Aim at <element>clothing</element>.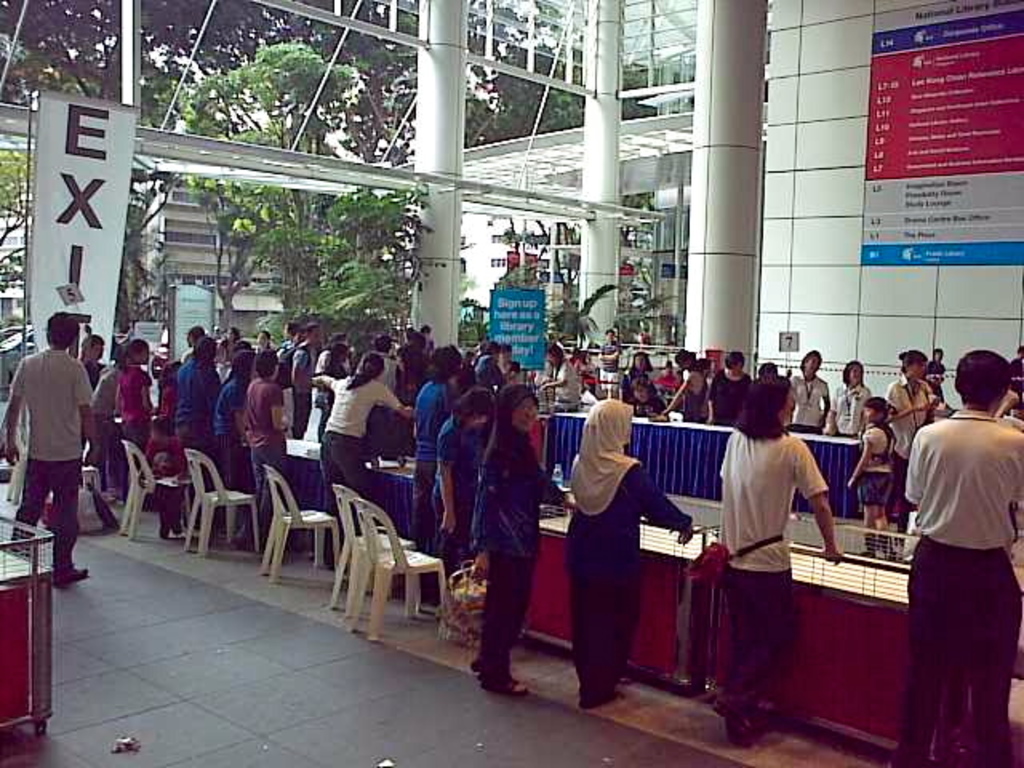
Aimed at x1=472, y1=421, x2=566, y2=670.
